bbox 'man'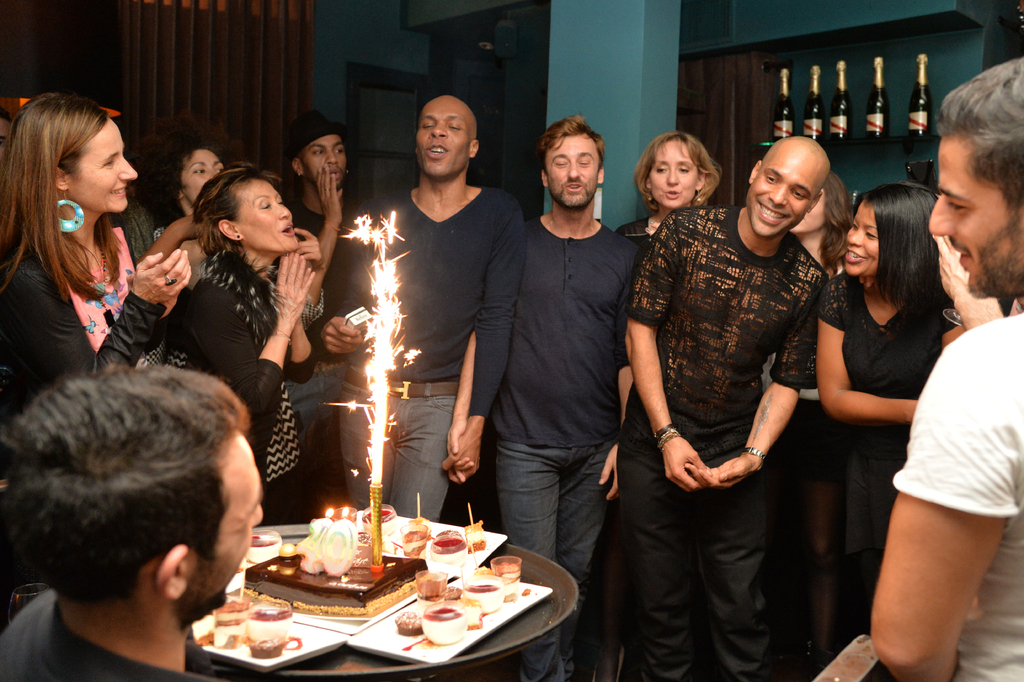
<region>612, 133, 829, 681</region>
